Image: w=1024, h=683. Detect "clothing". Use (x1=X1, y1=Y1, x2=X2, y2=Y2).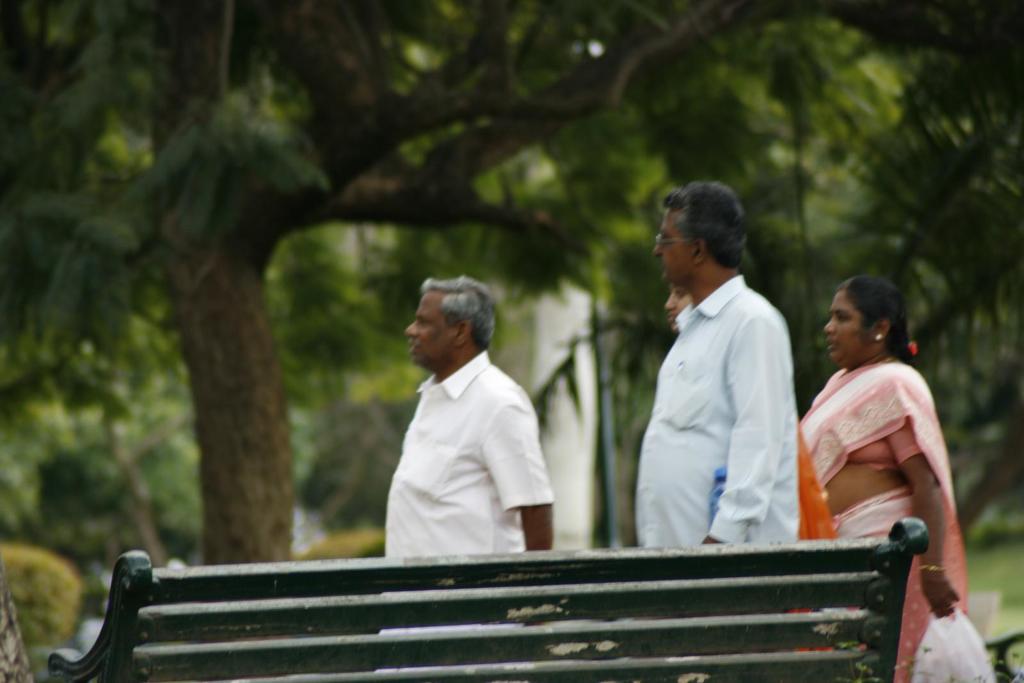
(x1=799, y1=428, x2=845, y2=538).
